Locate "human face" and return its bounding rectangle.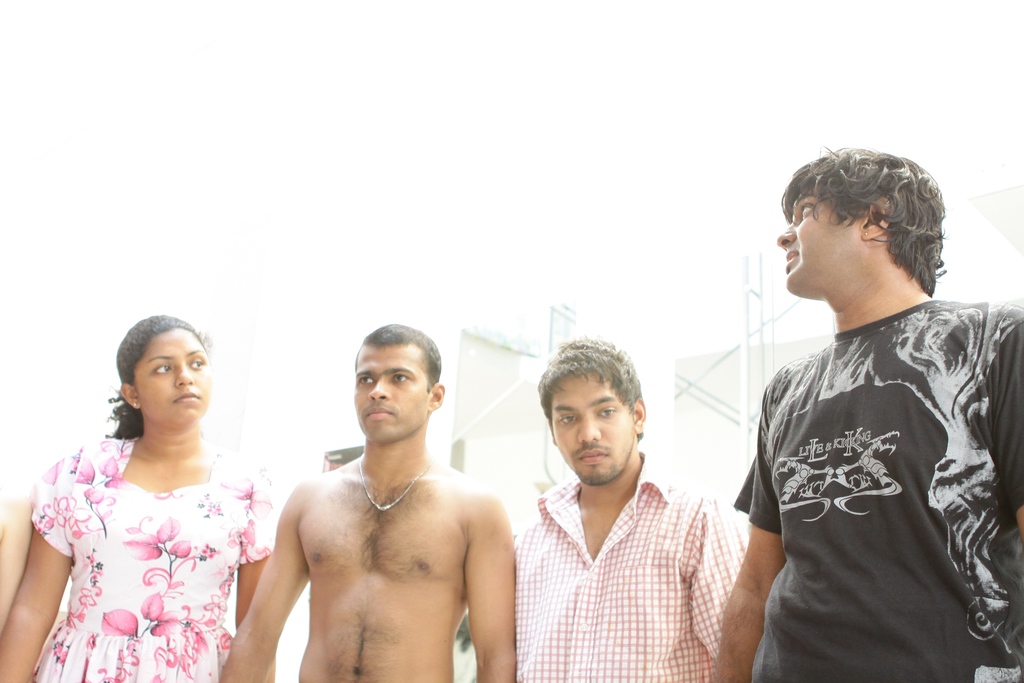
bbox=[554, 367, 637, 484].
